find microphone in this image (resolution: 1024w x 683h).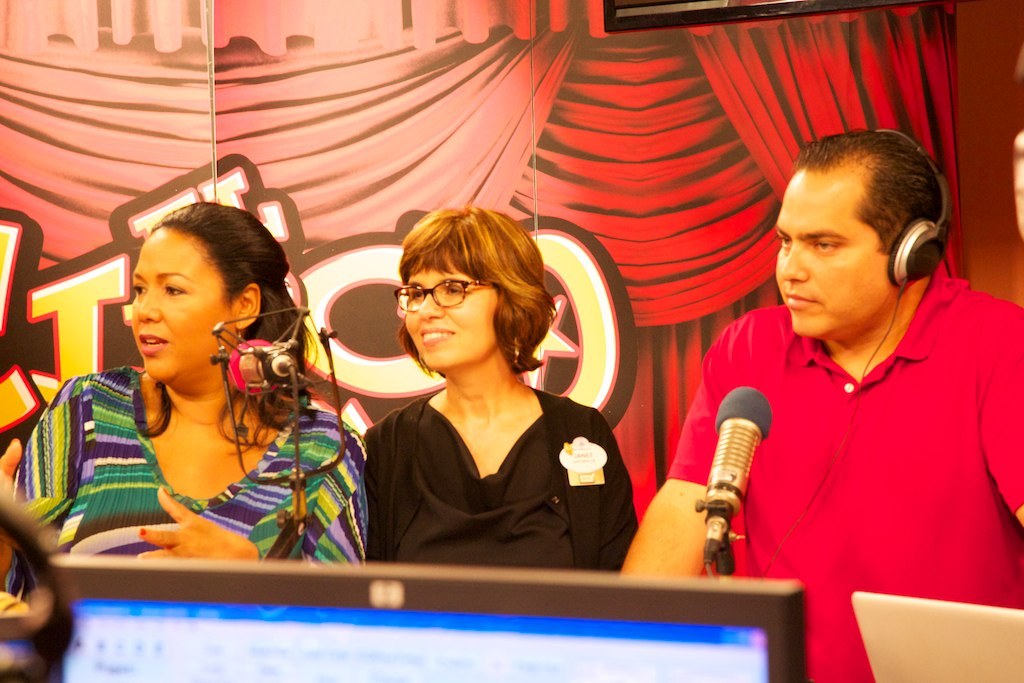
bbox=(705, 401, 784, 522).
